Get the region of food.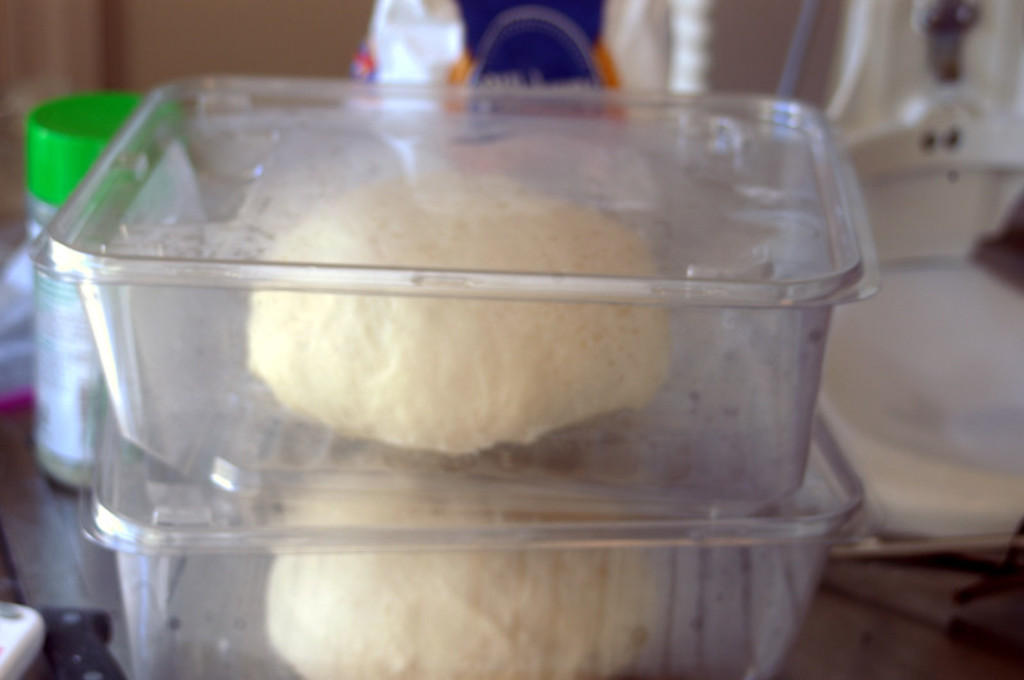
bbox=(269, 466, 663, 679).
